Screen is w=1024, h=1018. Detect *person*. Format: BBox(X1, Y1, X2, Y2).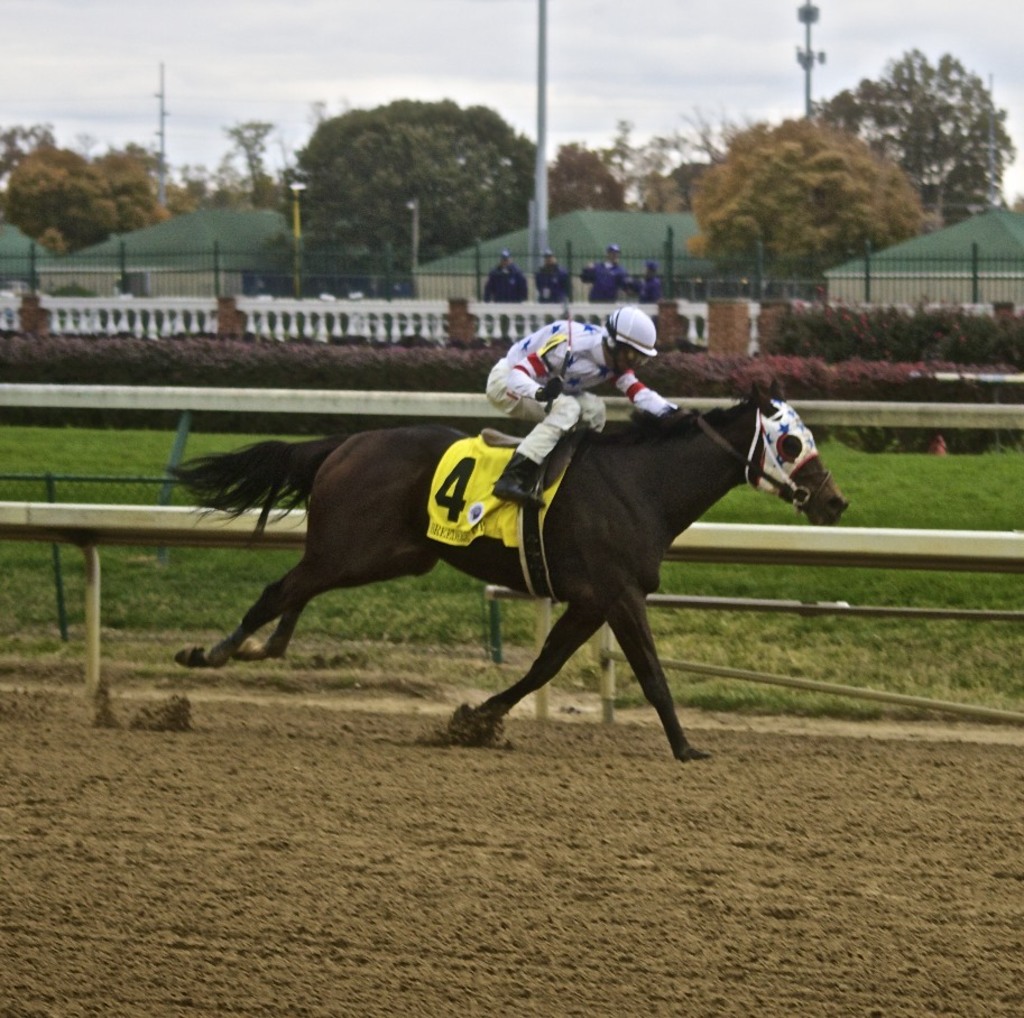
BBox(603, 259, 664, 307).
